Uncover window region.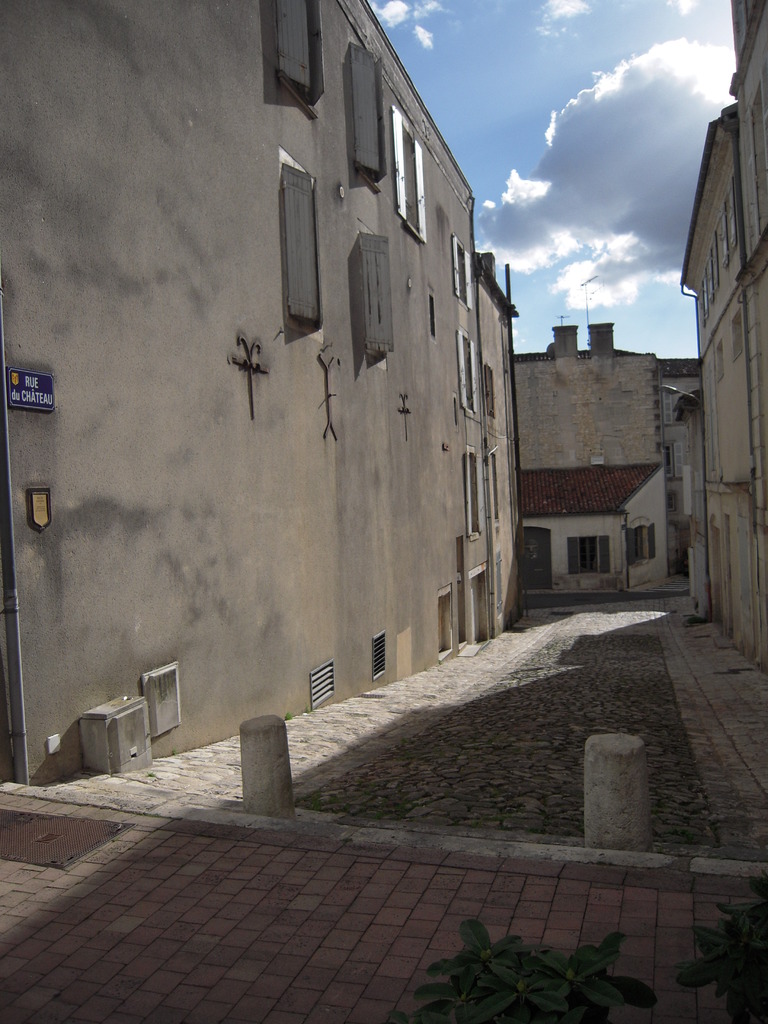
Uncovered: pyautogui.locateOnScreen(276, 0, 326, 118).
